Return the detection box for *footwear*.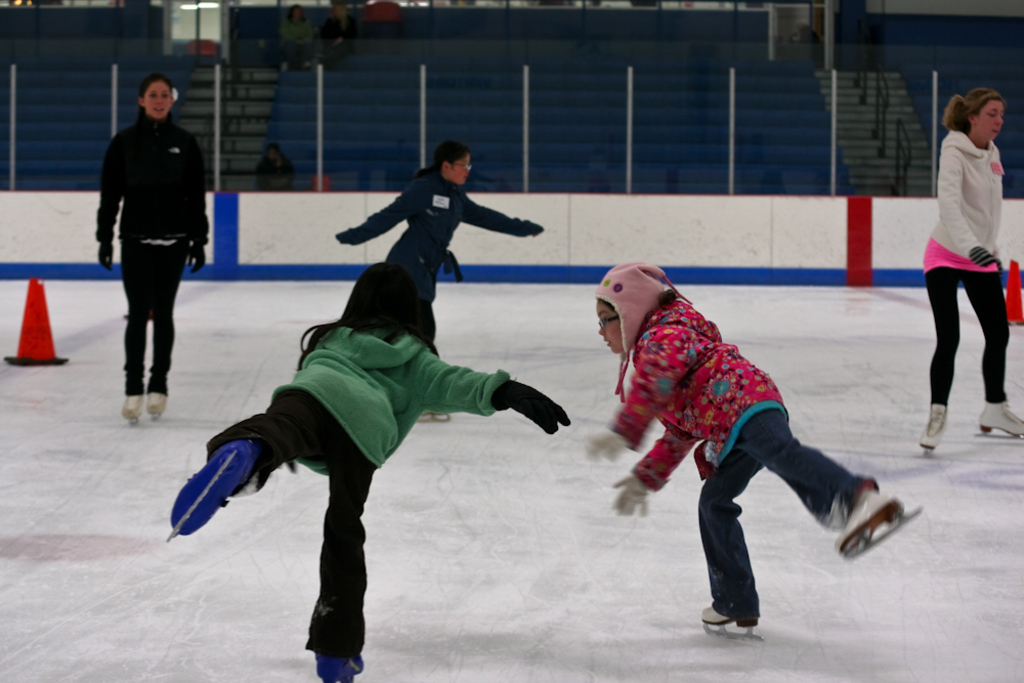
918,403,947,452.
